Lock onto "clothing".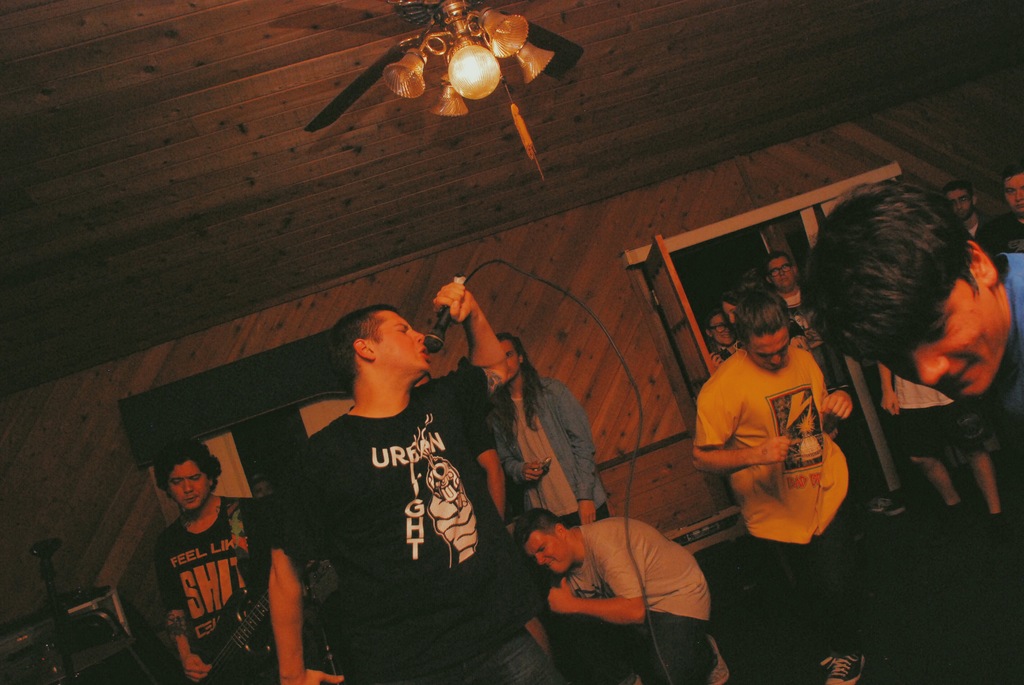
Locked: box=[690, 333, 867, 593].
